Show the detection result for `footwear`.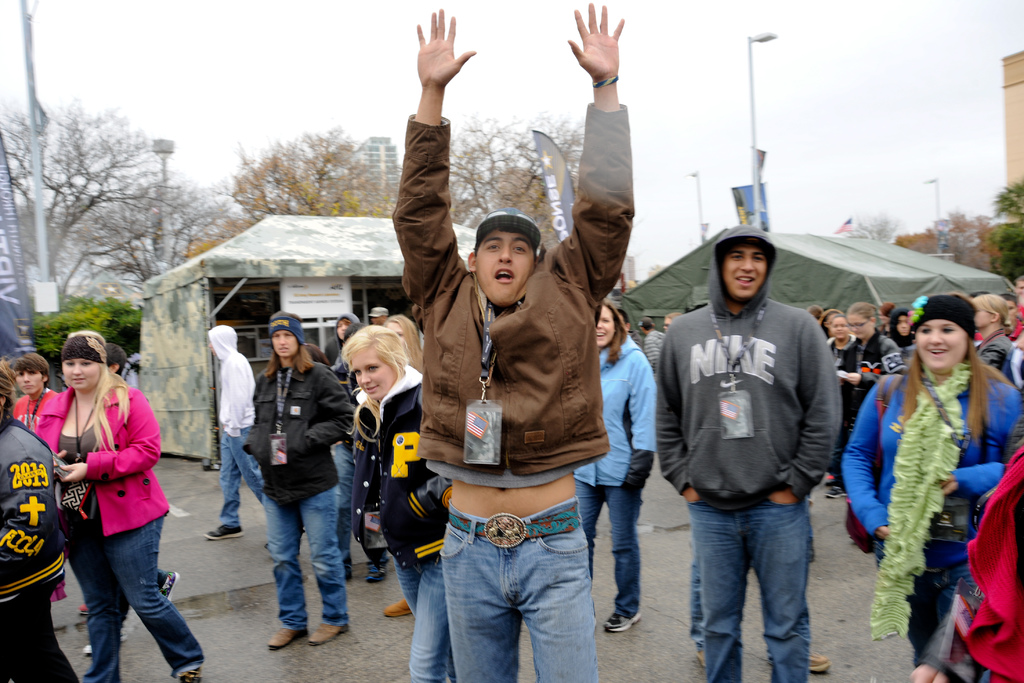
rect(209, 522, 244, 541).
